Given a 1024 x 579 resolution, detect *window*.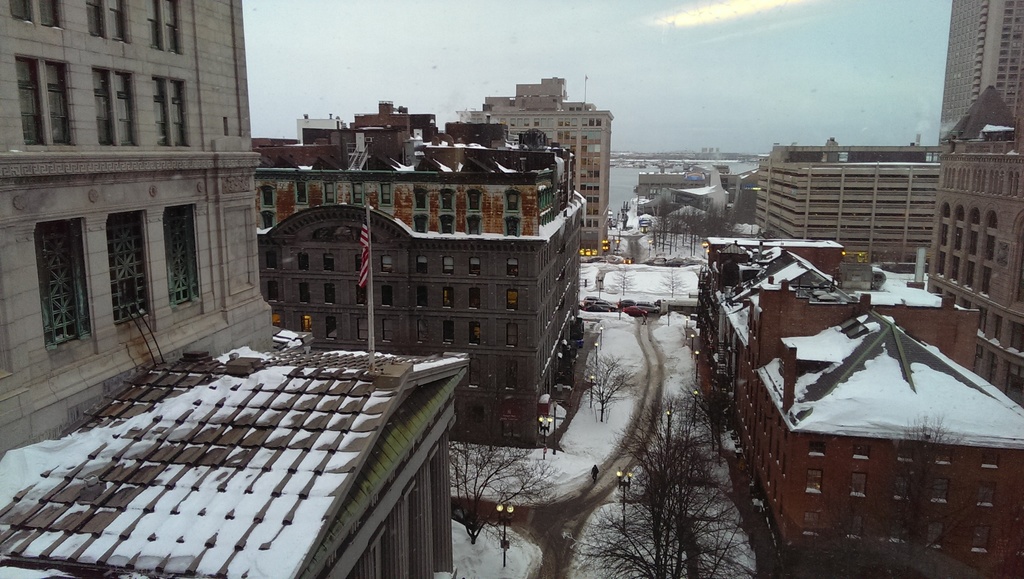
<region>468, 320, 481, 347</region>.
